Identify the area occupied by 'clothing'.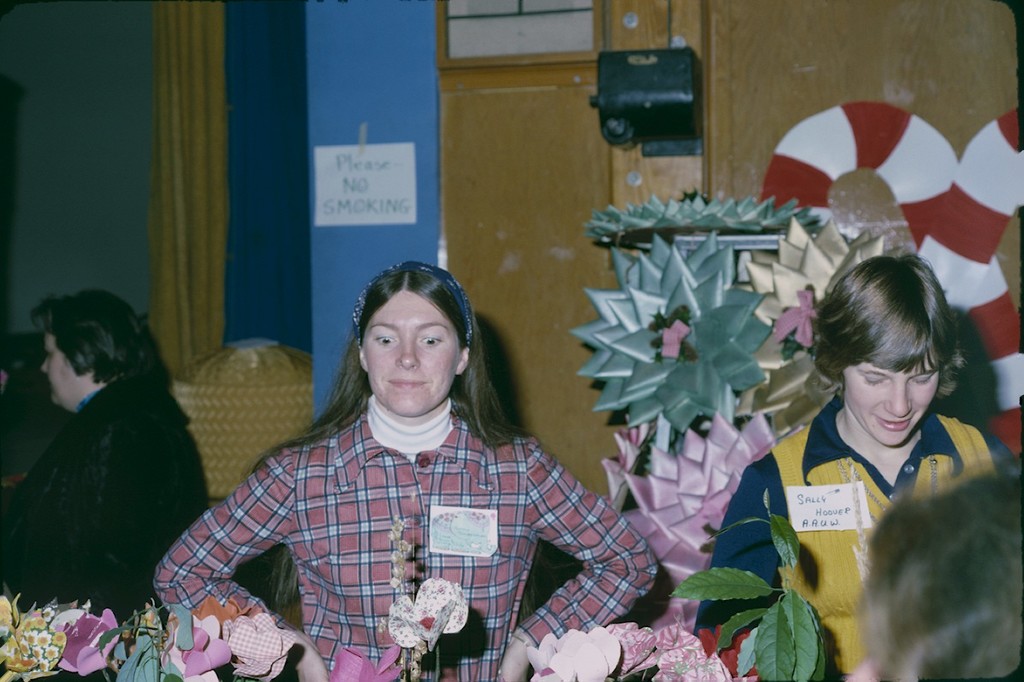
Area: 167 350 627 657.
